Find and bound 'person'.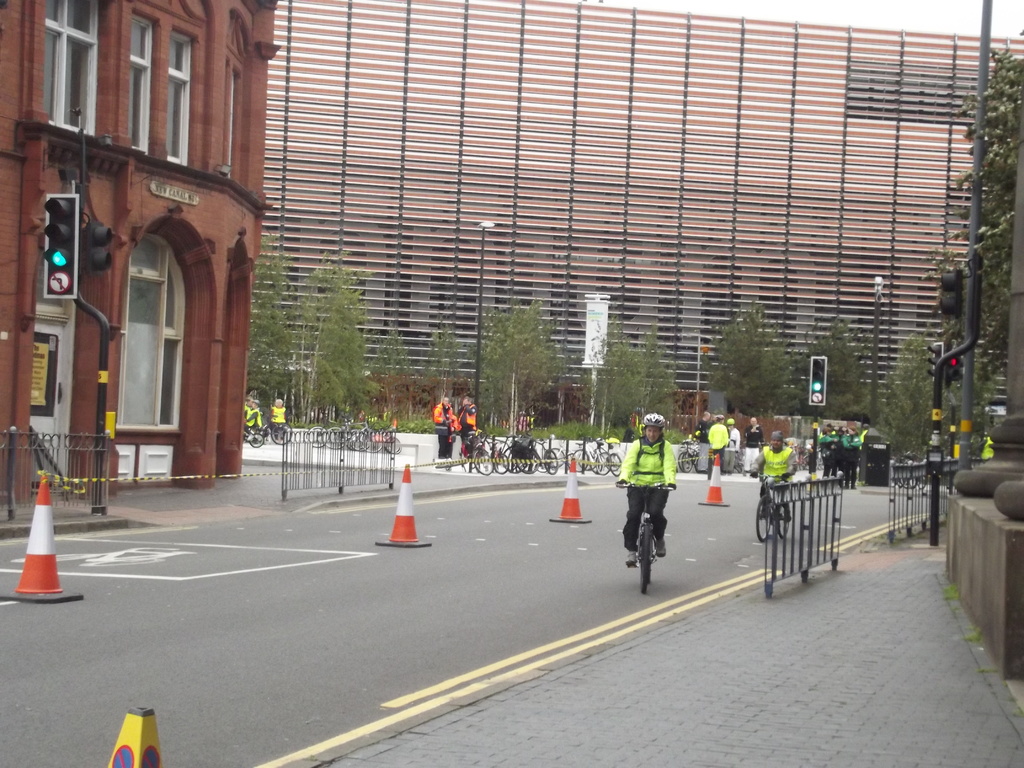
Bound: (726, 417, 740, 475).
